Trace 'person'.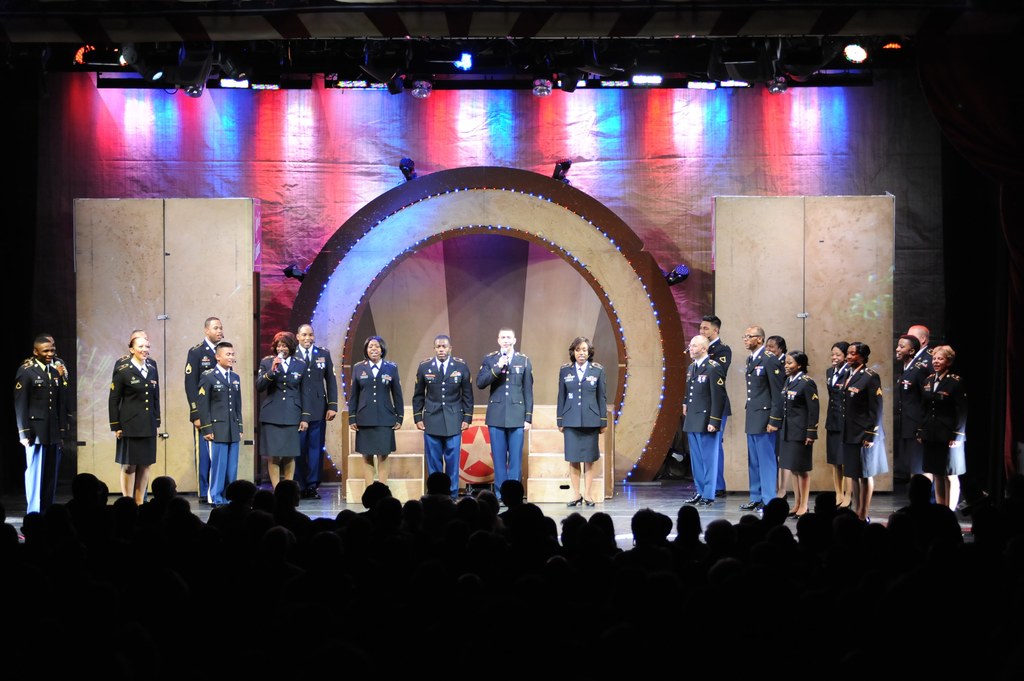
Traced to (x1=94, y1=316, x2=150, y2=511).
